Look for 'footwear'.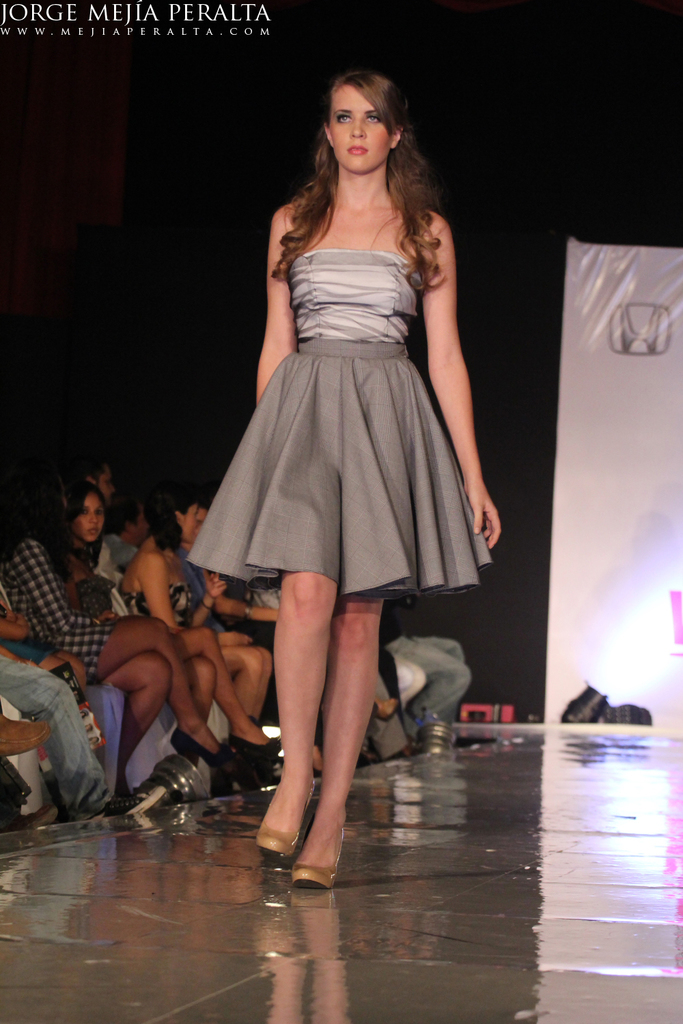
Found: {"x1": 232, "y1": 733, "x2": 283, "y2": 757}.
